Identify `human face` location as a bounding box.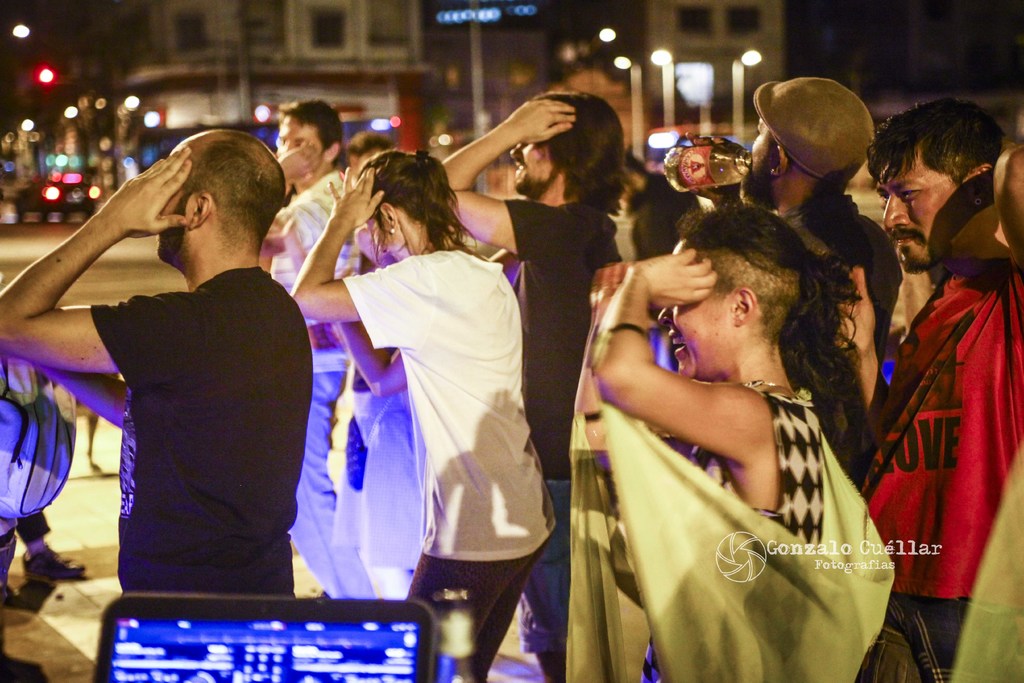
left=509, top=142, right=545, bottom=195.
